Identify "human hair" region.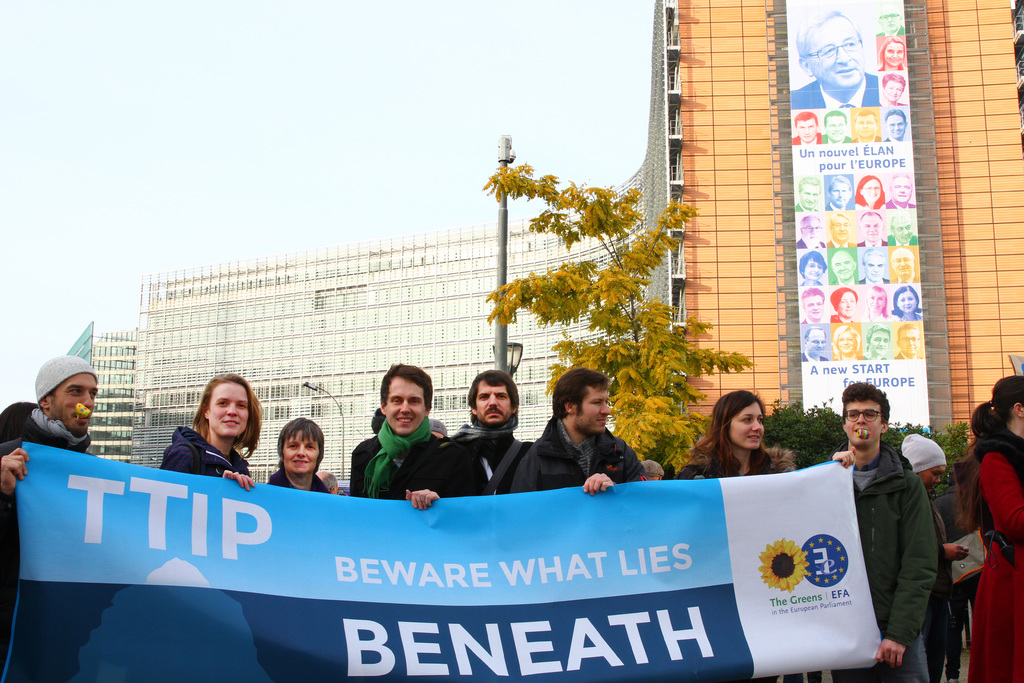
Region: [685, 392, 776, 476].
